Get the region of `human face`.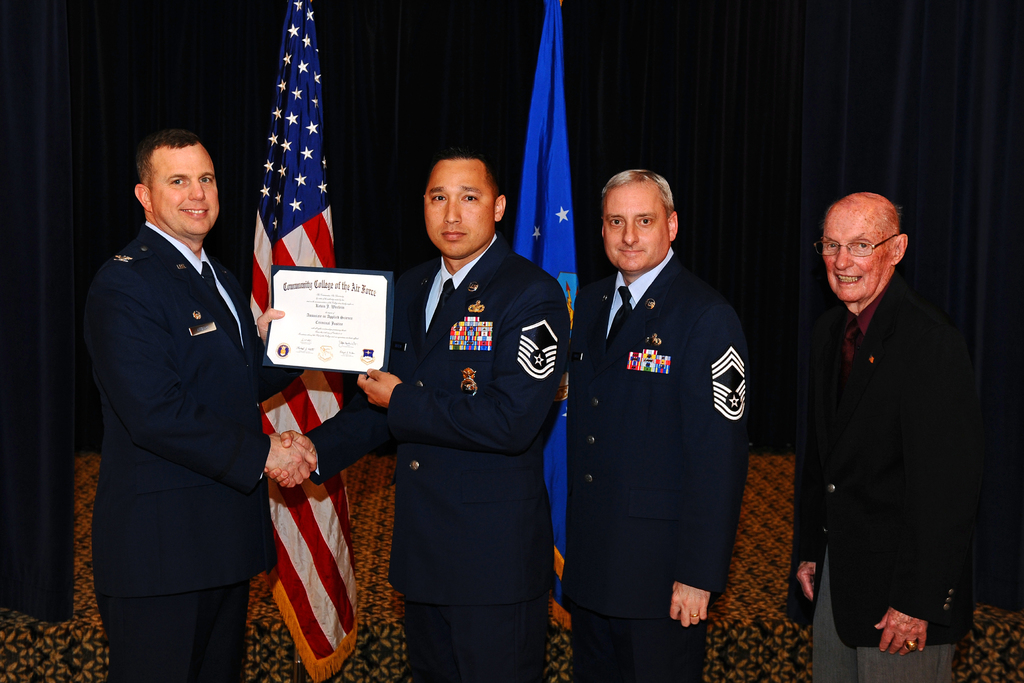
l=149, t=143, r=218, b=235.
